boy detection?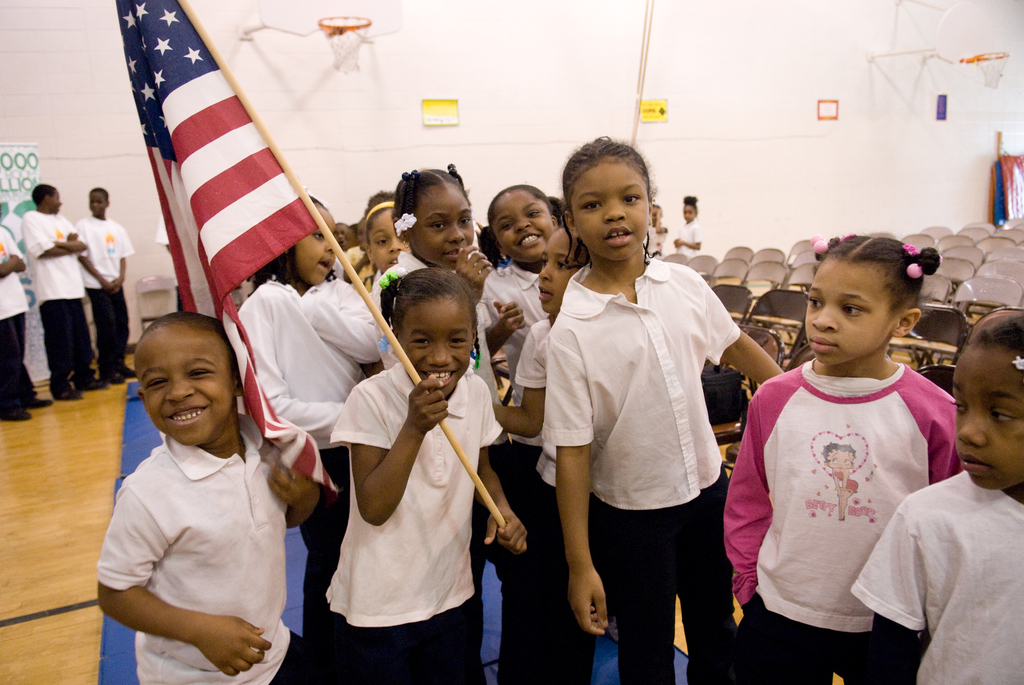
<region>67, 181, 134, 379</region>
